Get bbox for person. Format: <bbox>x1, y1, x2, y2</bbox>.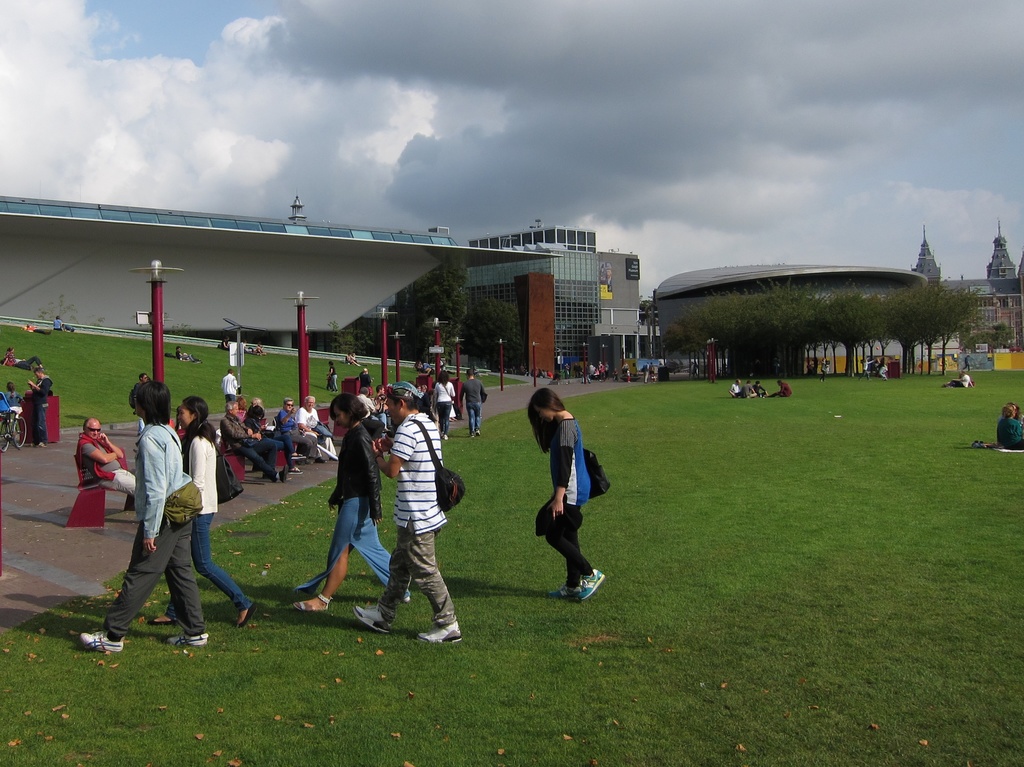
<bbox>153, 395, 250, 626</bbox>.
